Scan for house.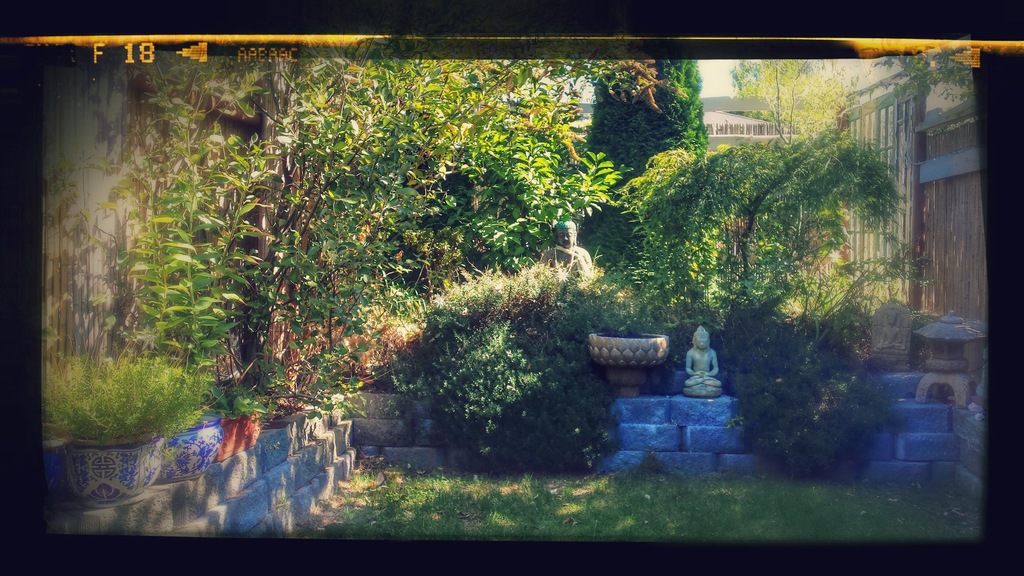
Scan result: x1=833 y1=60 x2=986 y2=406.
